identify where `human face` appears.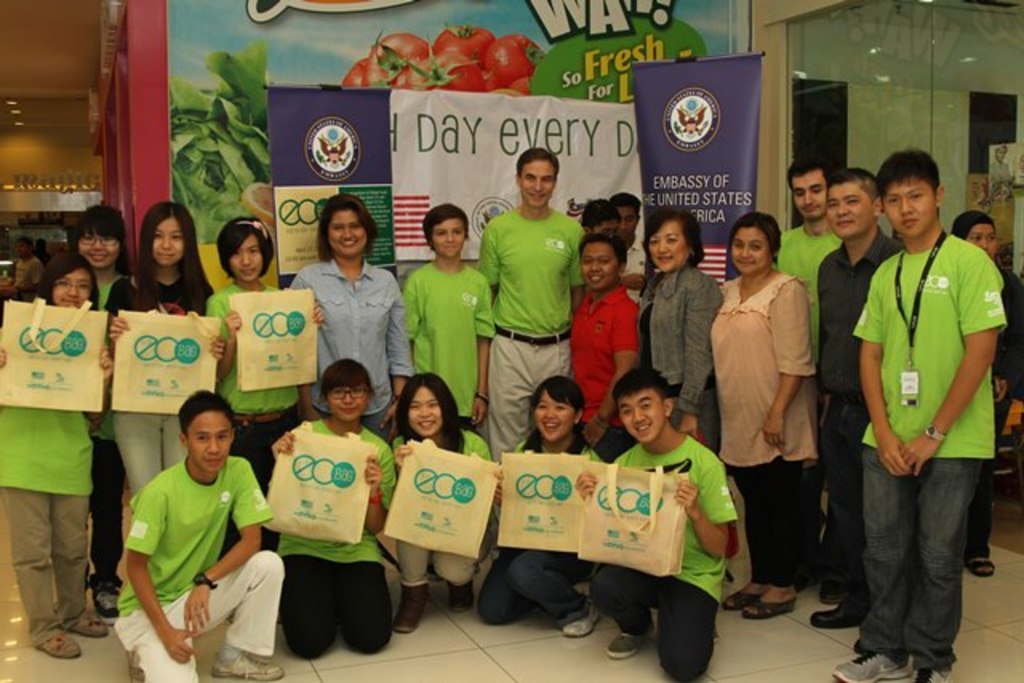
Appears at 154 216 186 264.
